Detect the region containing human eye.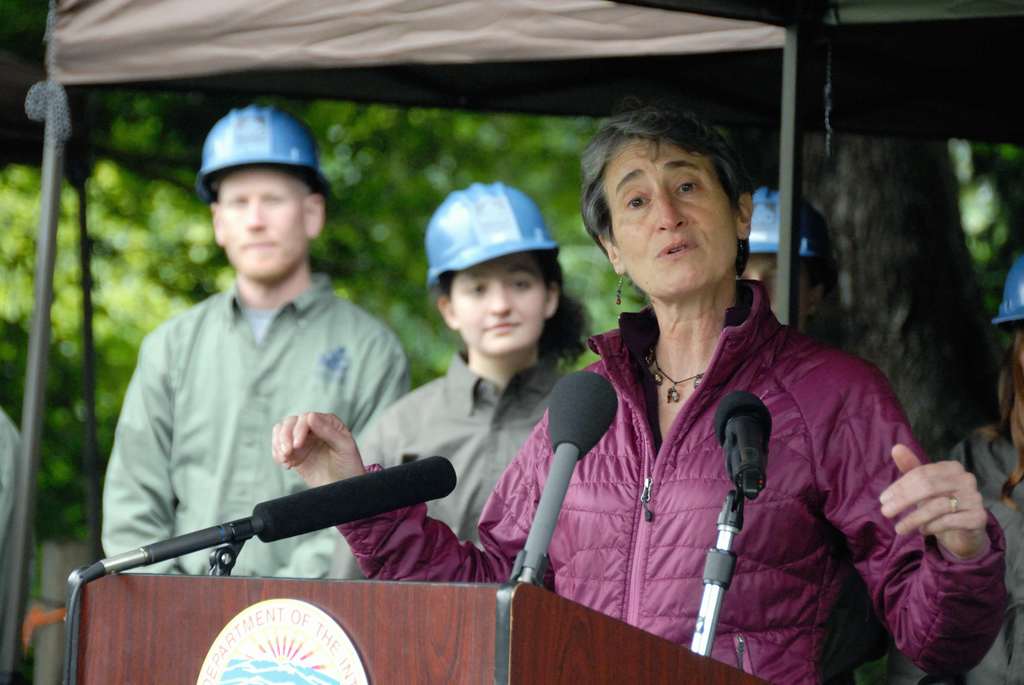
region(509, 274, 534, 295).
